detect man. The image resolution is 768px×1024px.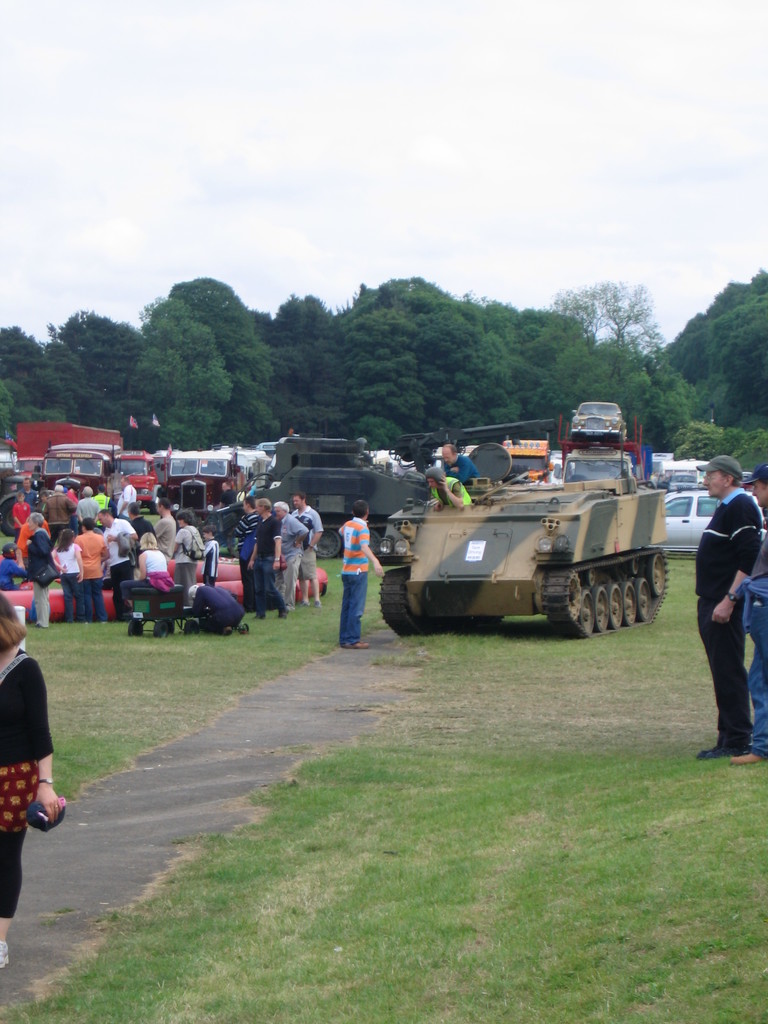
x1=74 y1=518 x2=112 y2=623.
